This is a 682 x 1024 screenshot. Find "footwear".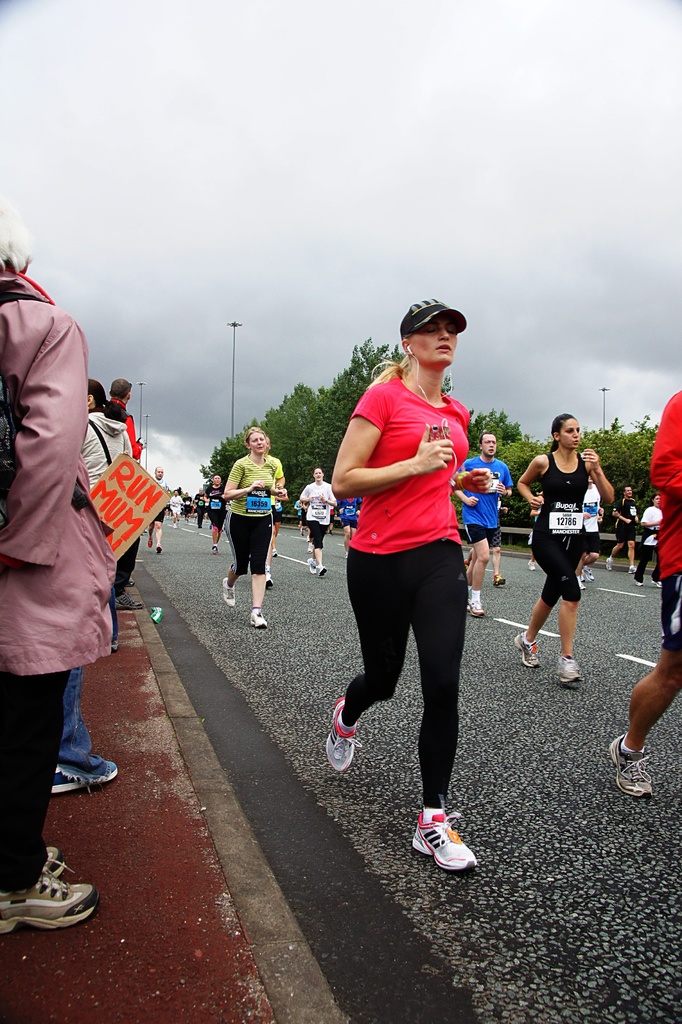
Bounding box: bbox=(249, 607, 267, 627).
